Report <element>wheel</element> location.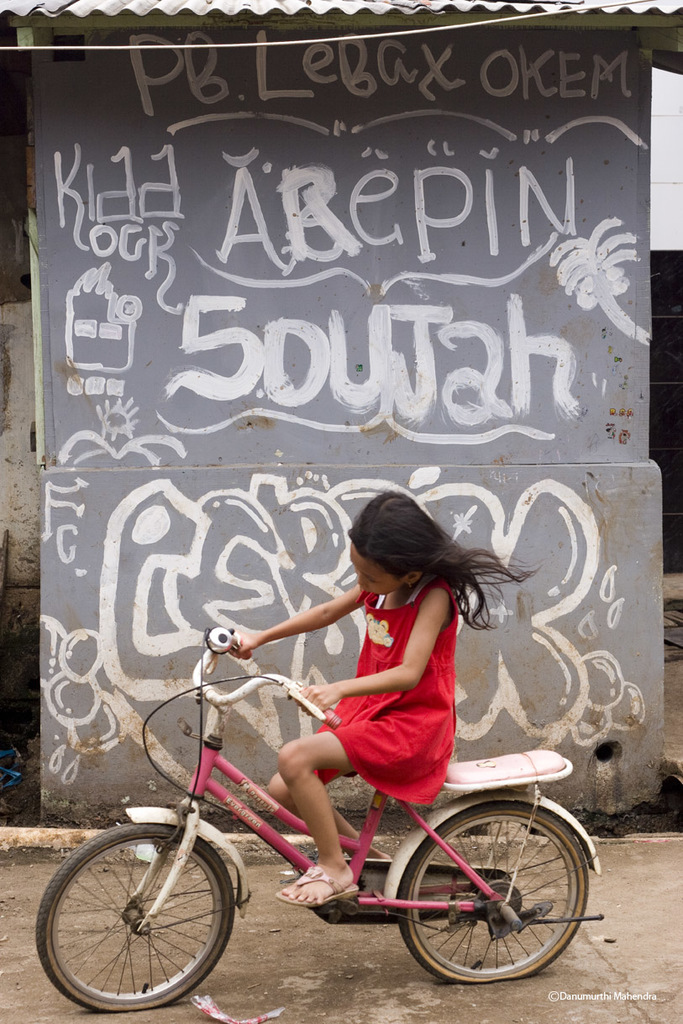
Report: box(39, 820, 234, 1010).
